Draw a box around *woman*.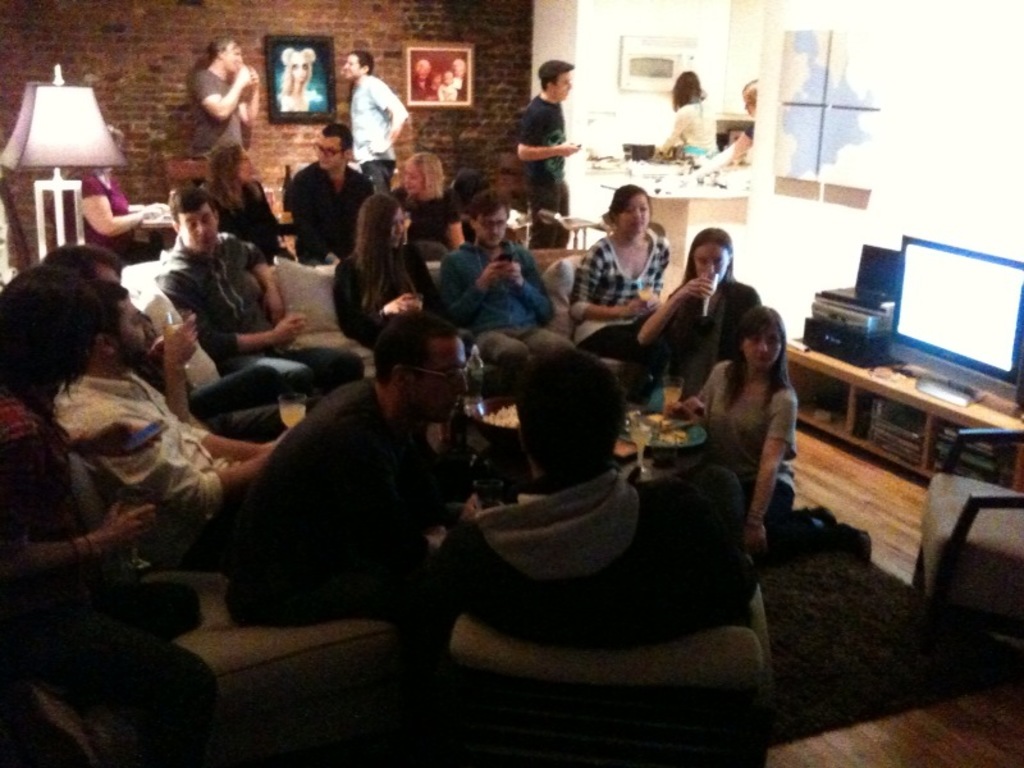
(x1=68, y1=115, x2=159, y2=257).
